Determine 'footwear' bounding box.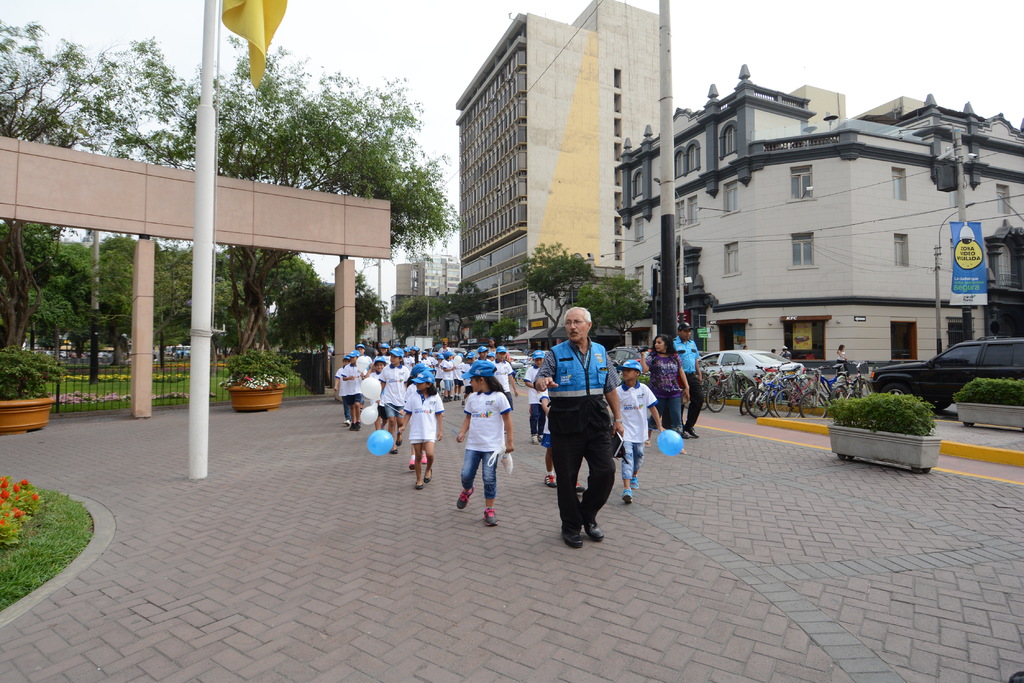
Determined: 530,431,538,447.
